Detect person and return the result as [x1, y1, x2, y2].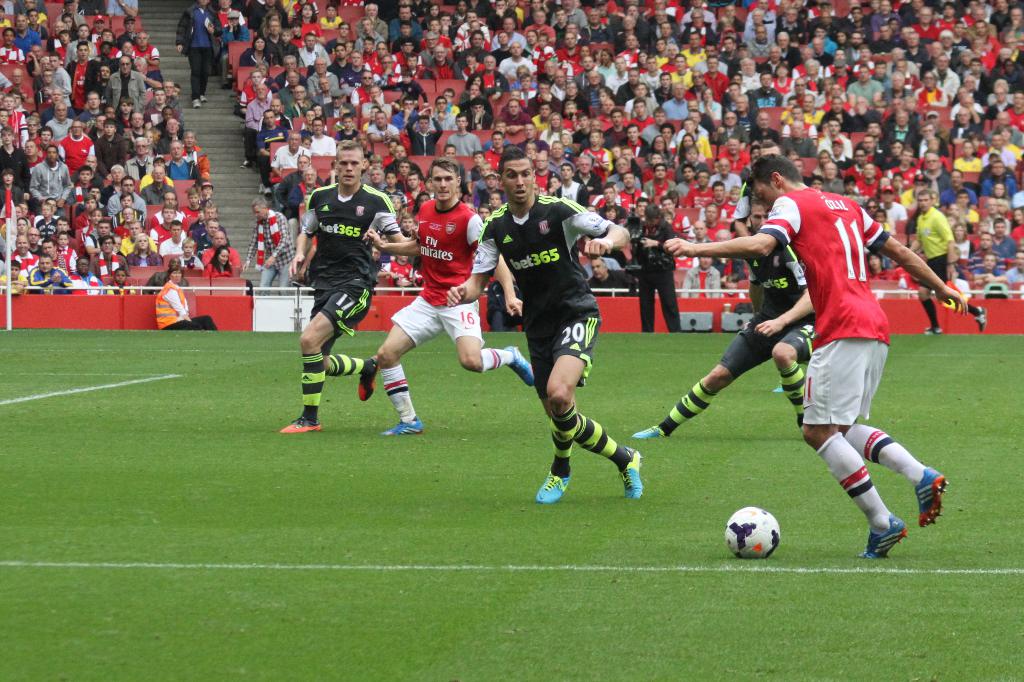
[283, 139, 392, 463].
